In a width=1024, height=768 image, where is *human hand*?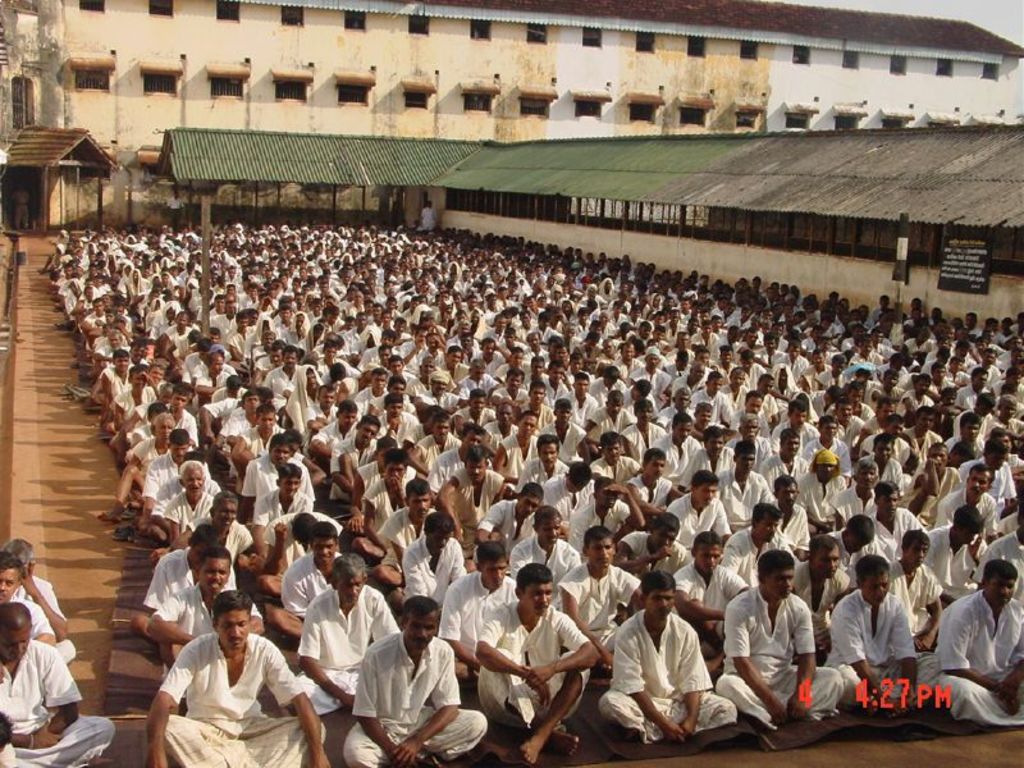
region(879, 691, 901, 716).
